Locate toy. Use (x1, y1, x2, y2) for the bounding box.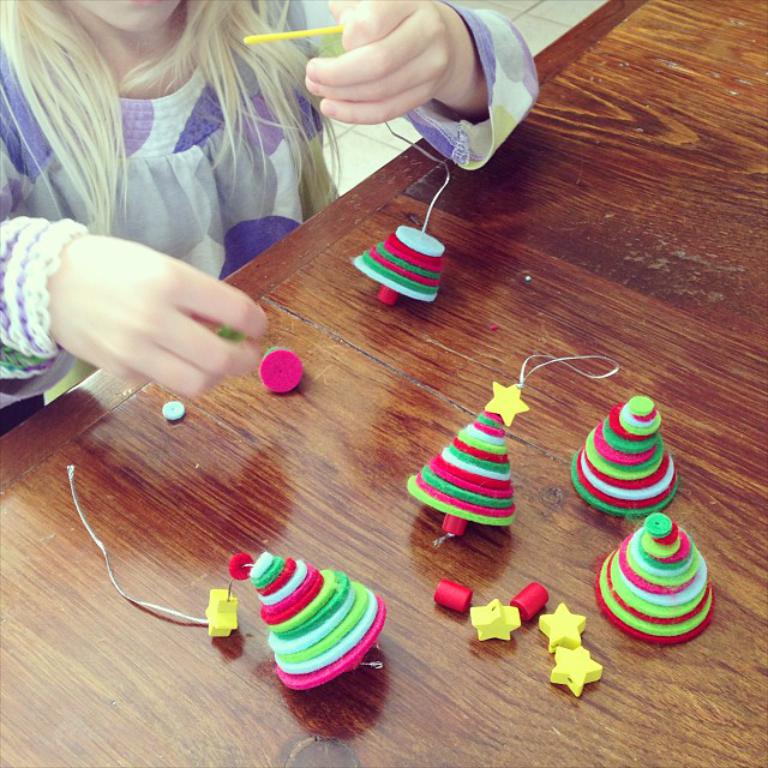
(509, 584, 551, 623).
